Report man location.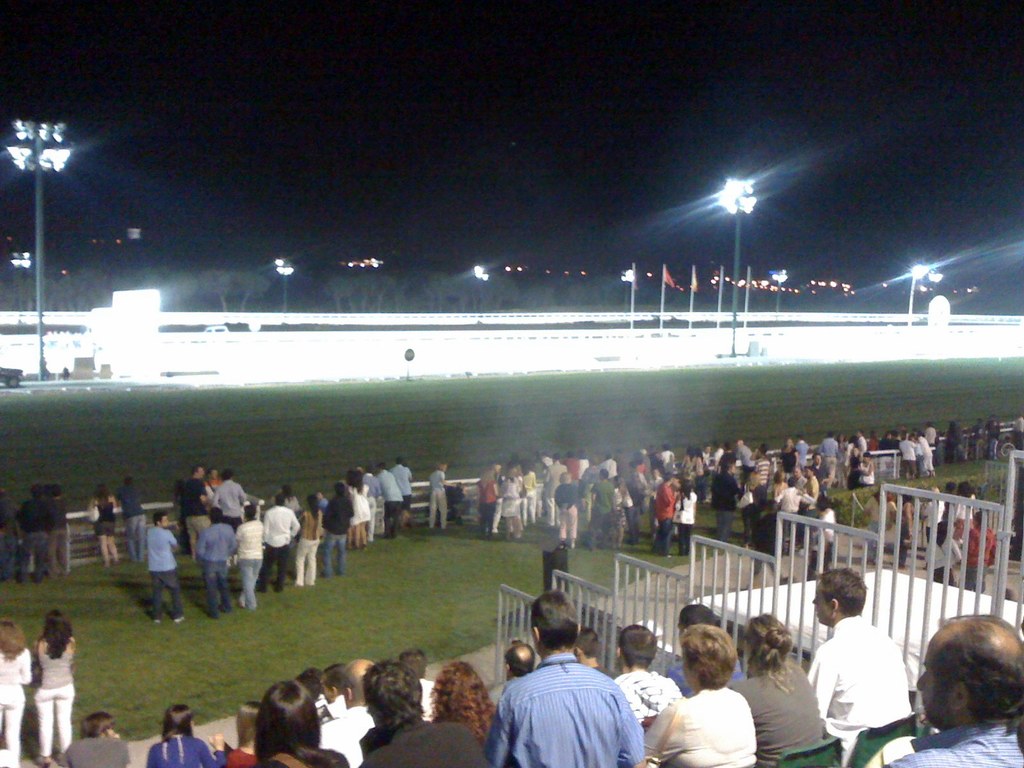
Report: (490,587,647,767).
